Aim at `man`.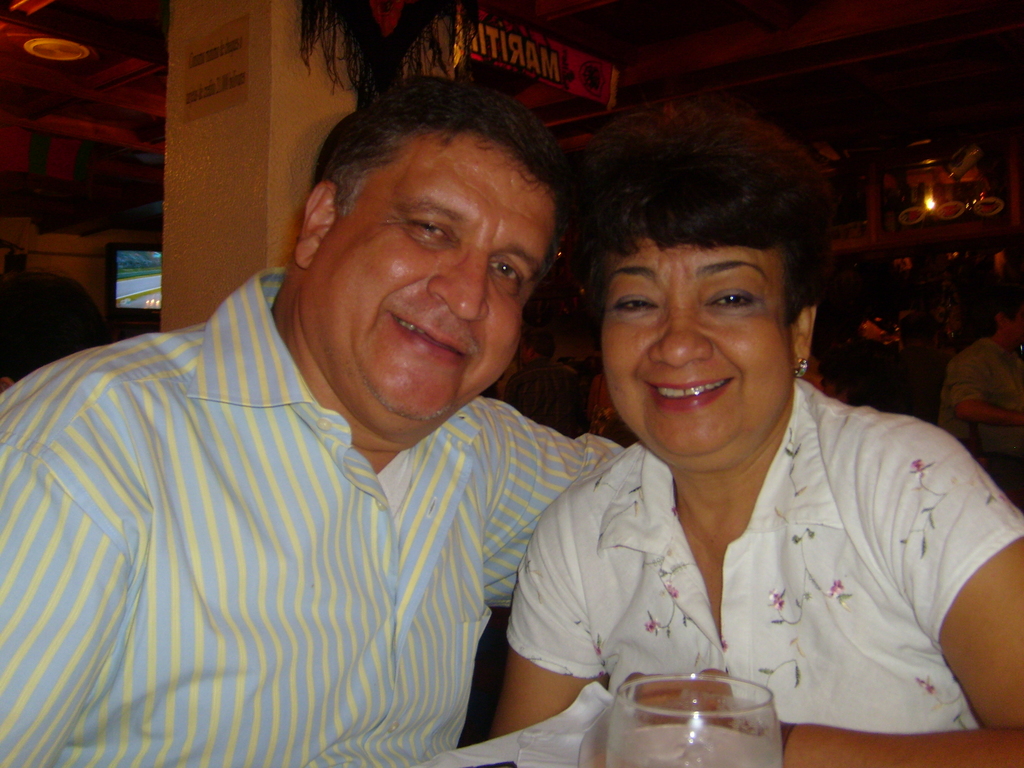
Aimed at {"x1": 12, "y1": 105, "x2": 630, "y2": 749}.
